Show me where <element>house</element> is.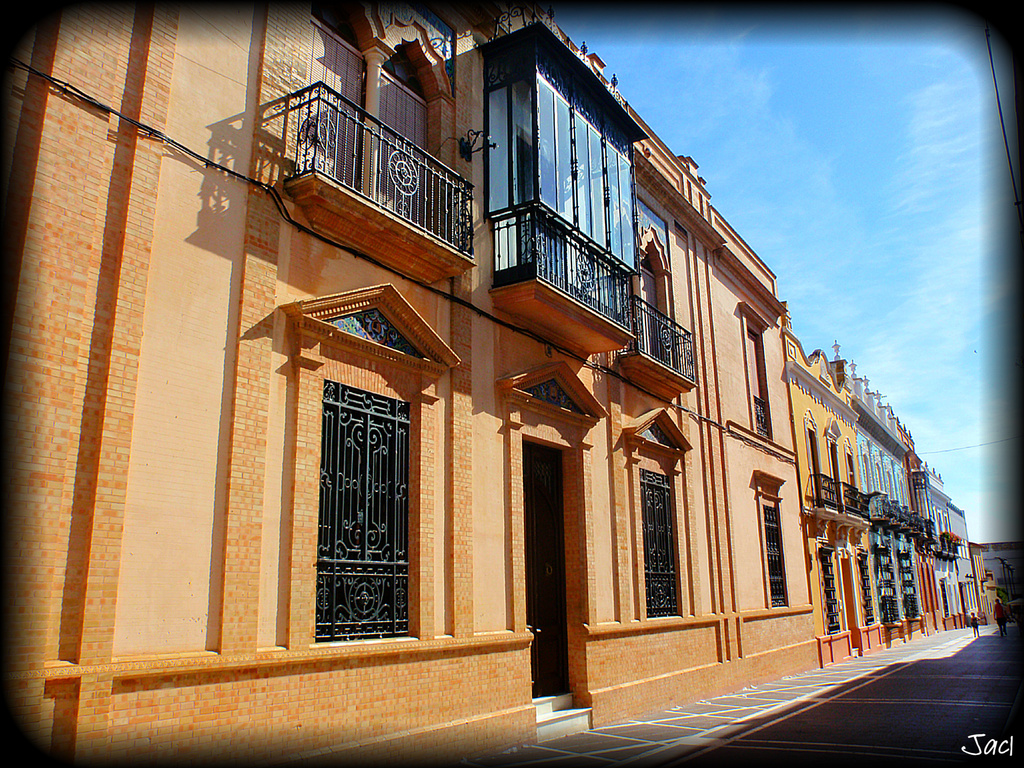
<element>house</element> is at (828, 372, 883, 658).
